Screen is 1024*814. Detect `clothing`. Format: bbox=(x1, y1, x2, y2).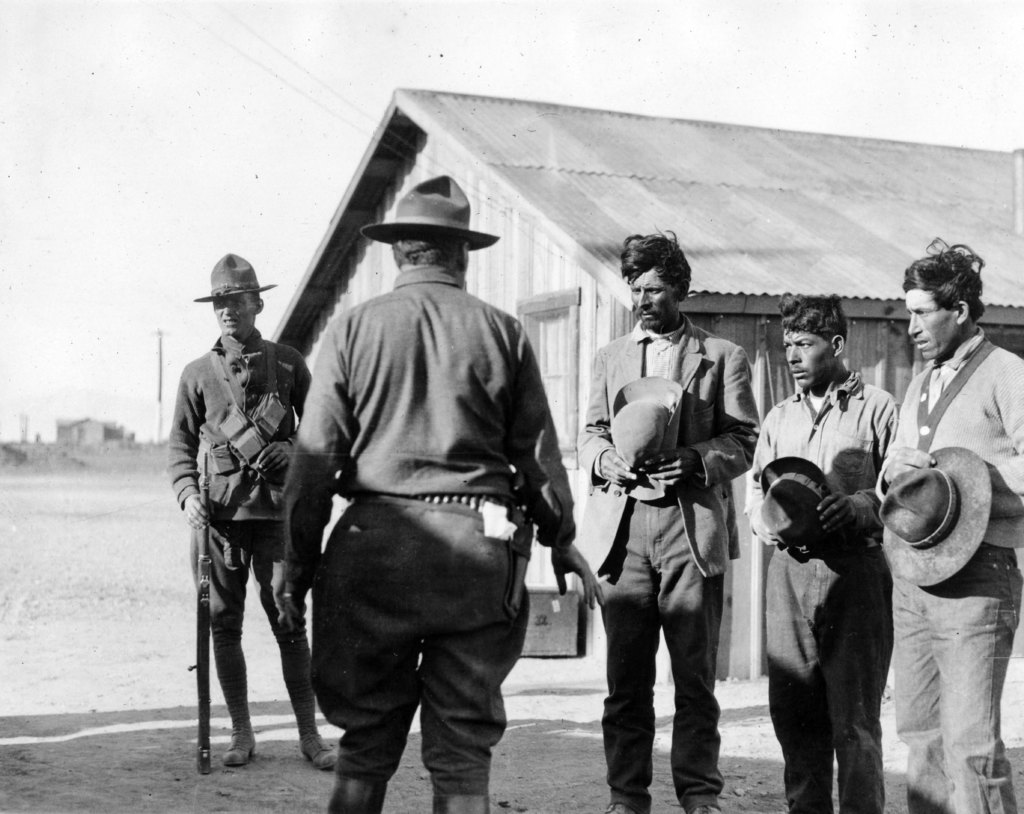
bbox=(577, 309, 762, 813).
